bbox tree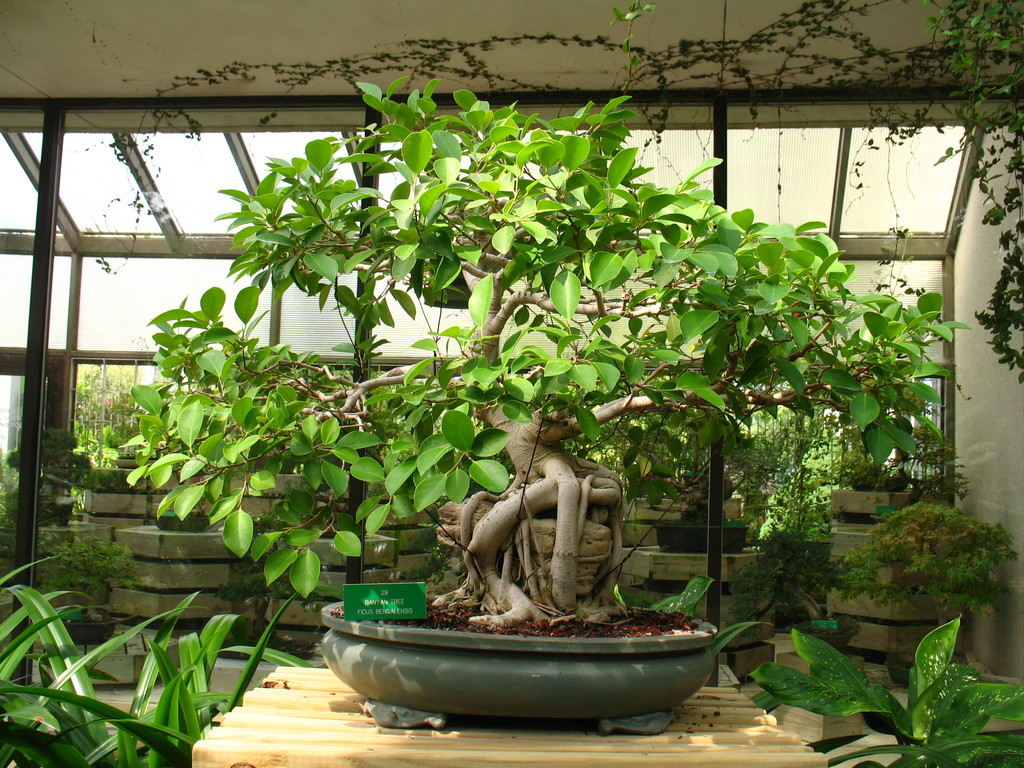
l=124, t=0, r=946, b=650
